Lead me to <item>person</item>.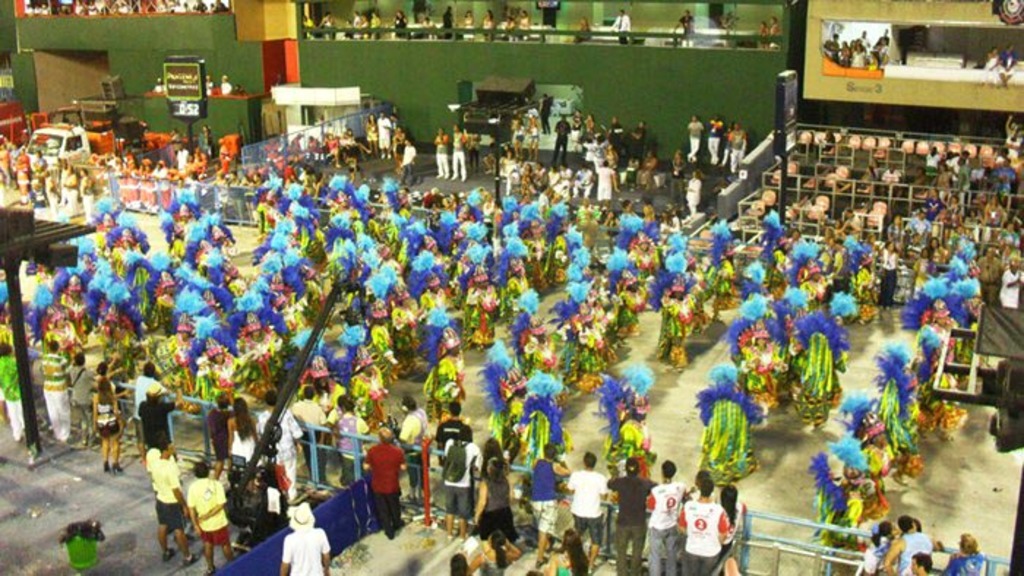
Lead to [494,6,518,29].
